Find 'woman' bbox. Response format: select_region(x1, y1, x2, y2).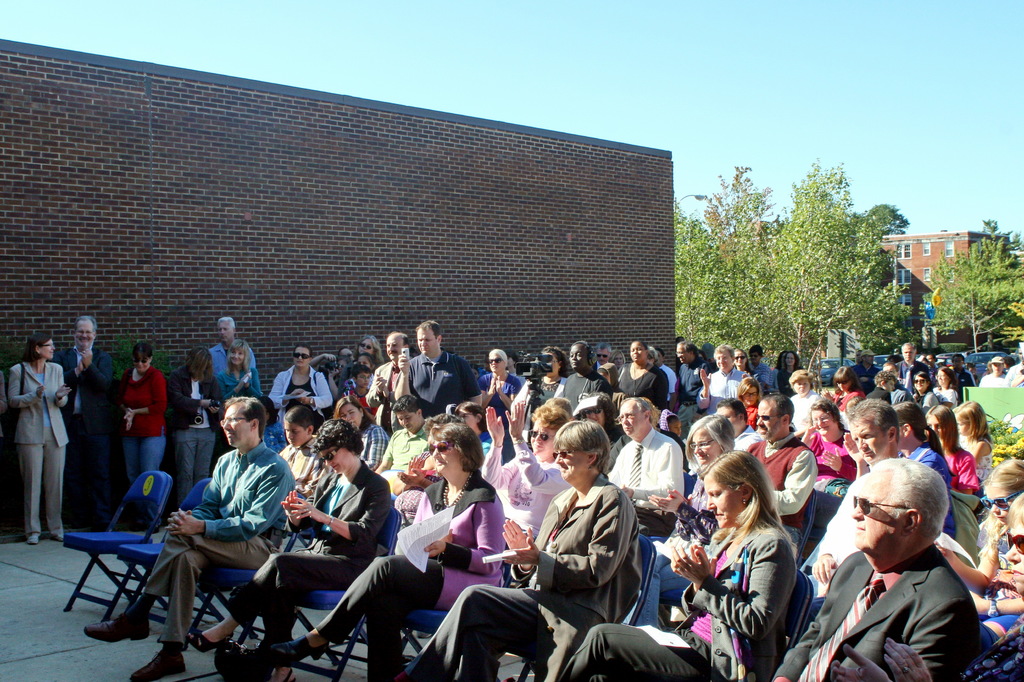
select_region(648, 346, 669, 388).
